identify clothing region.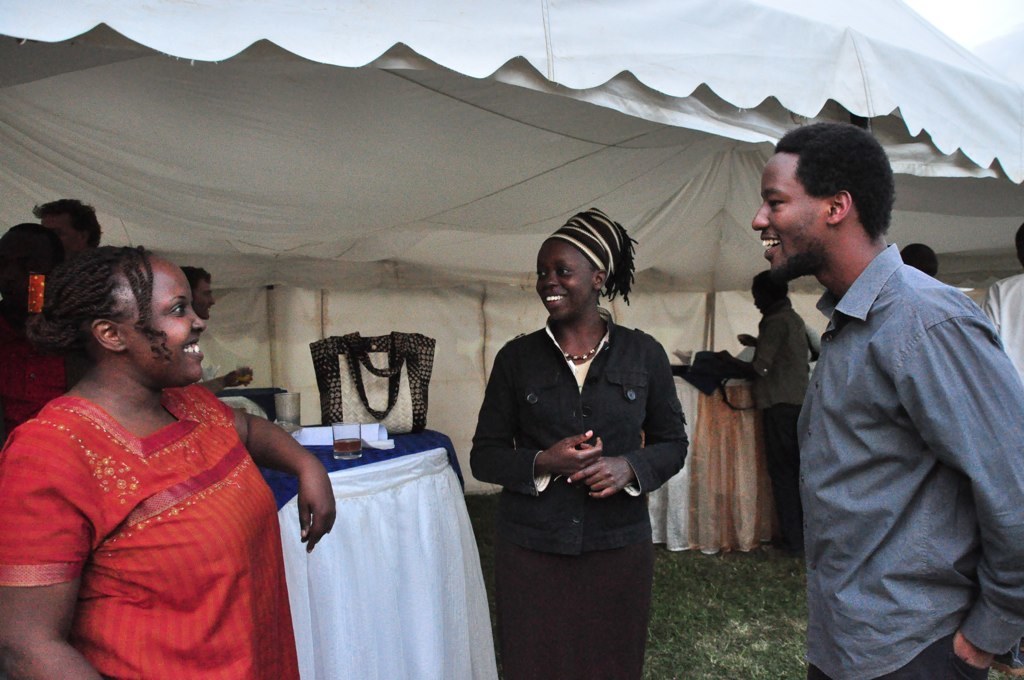
Region: (left=19, top=348, right=307, bottom=664).
